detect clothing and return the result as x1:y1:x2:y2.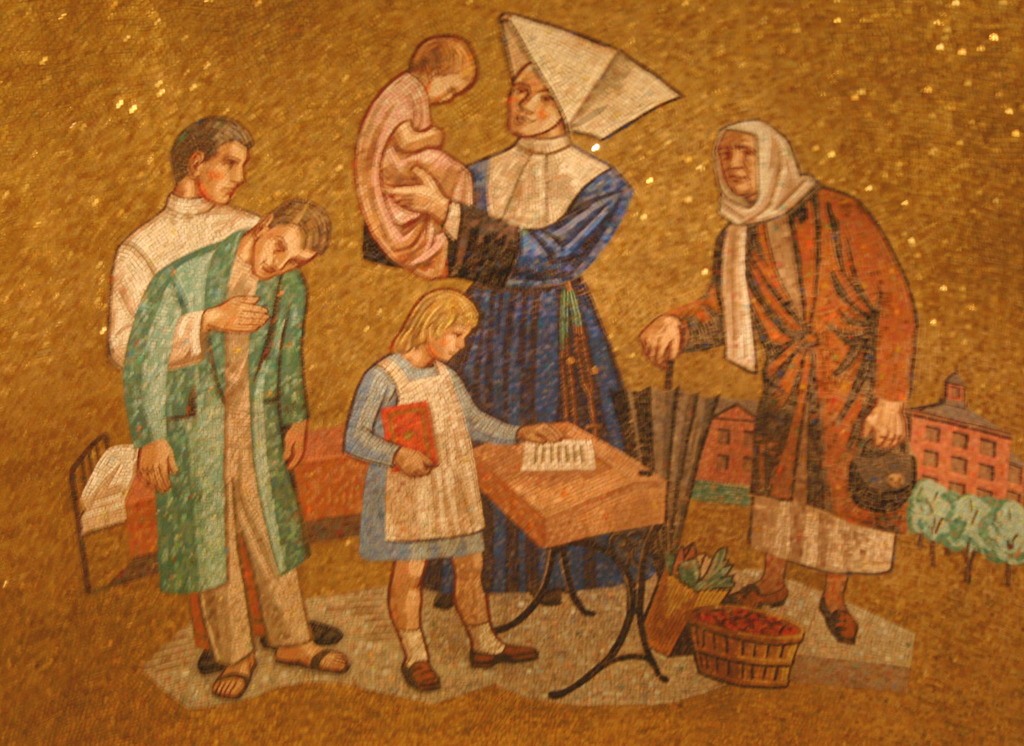
355:135:676:600.
